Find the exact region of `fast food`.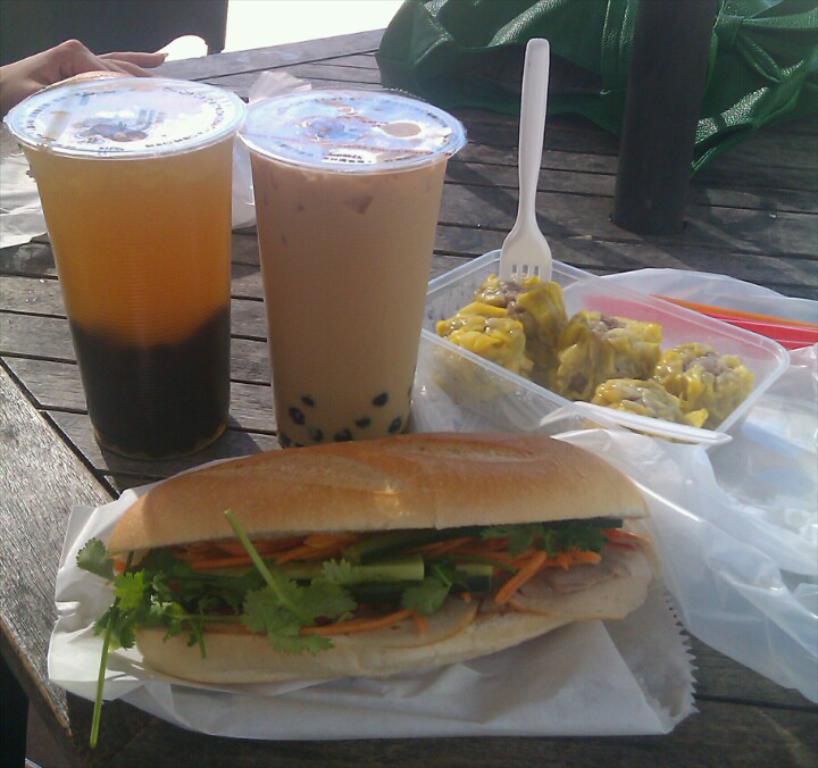
Exact region: left=44, top=442, right=660, bottom=721.
